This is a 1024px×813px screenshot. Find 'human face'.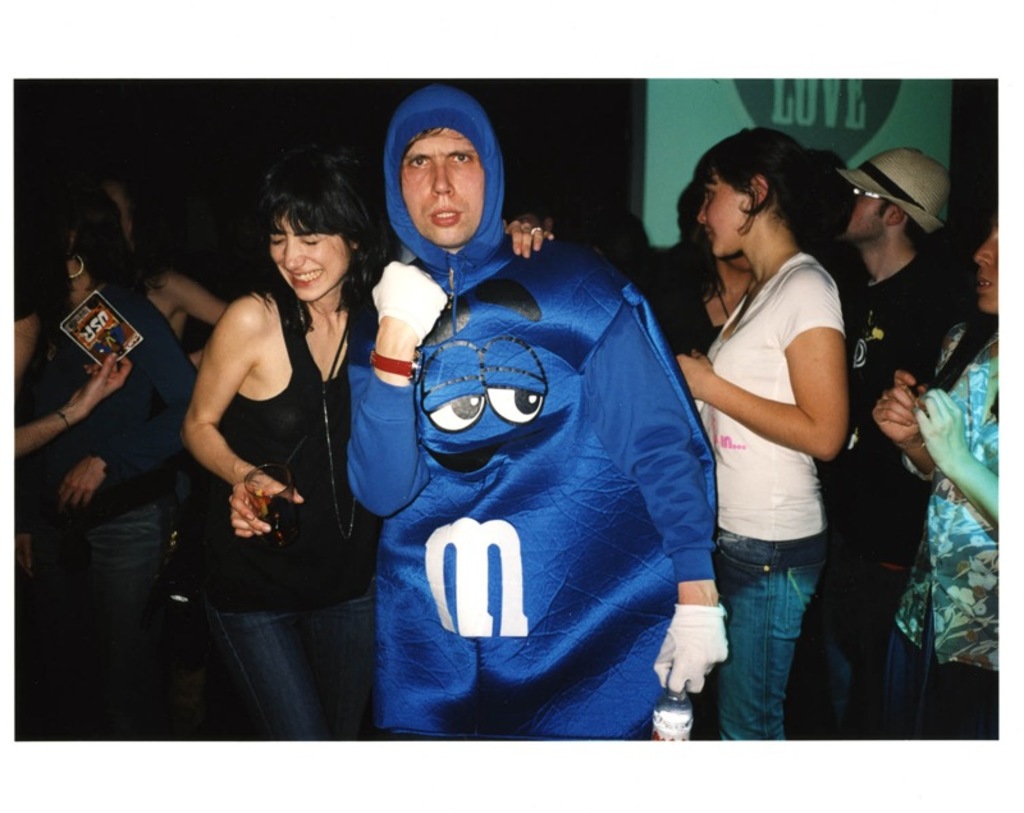
Bounding box: l=402, t=127, r=488, b=245.
